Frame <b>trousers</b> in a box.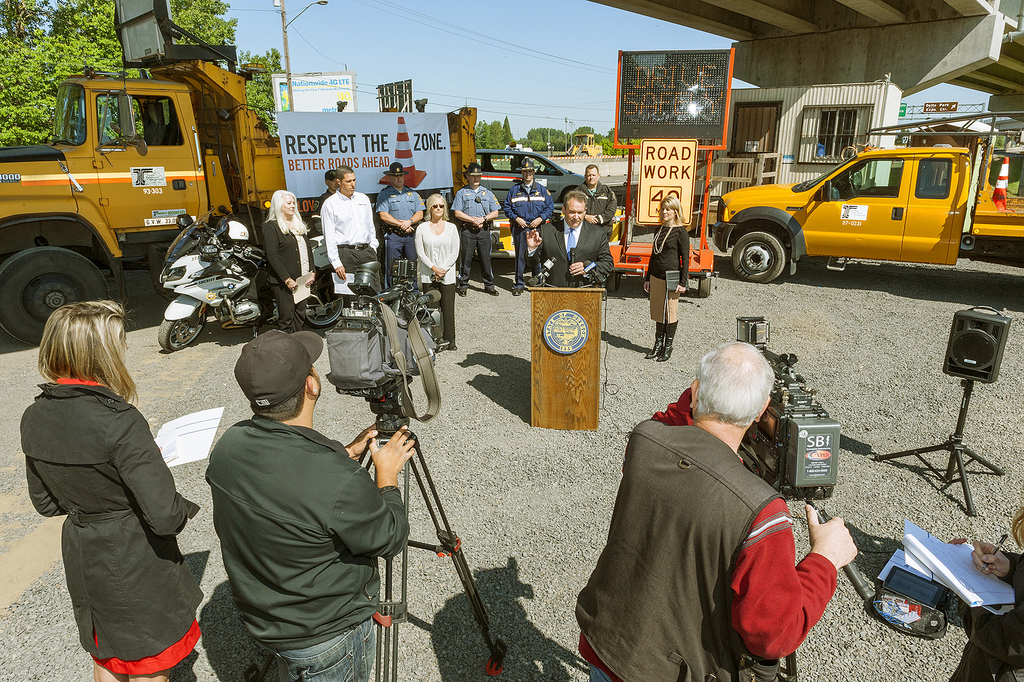
{"x1": 268, "y1": 285, "x2": 311, "y2": 330}.
